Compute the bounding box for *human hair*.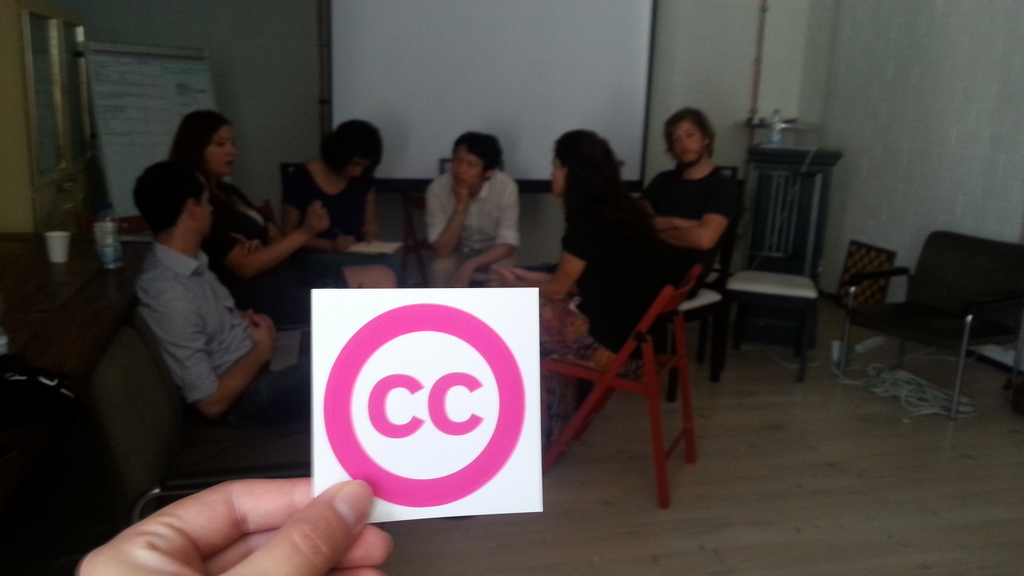
{"left": 554, "top": 126, "right": 627, "bottom": 223}.
